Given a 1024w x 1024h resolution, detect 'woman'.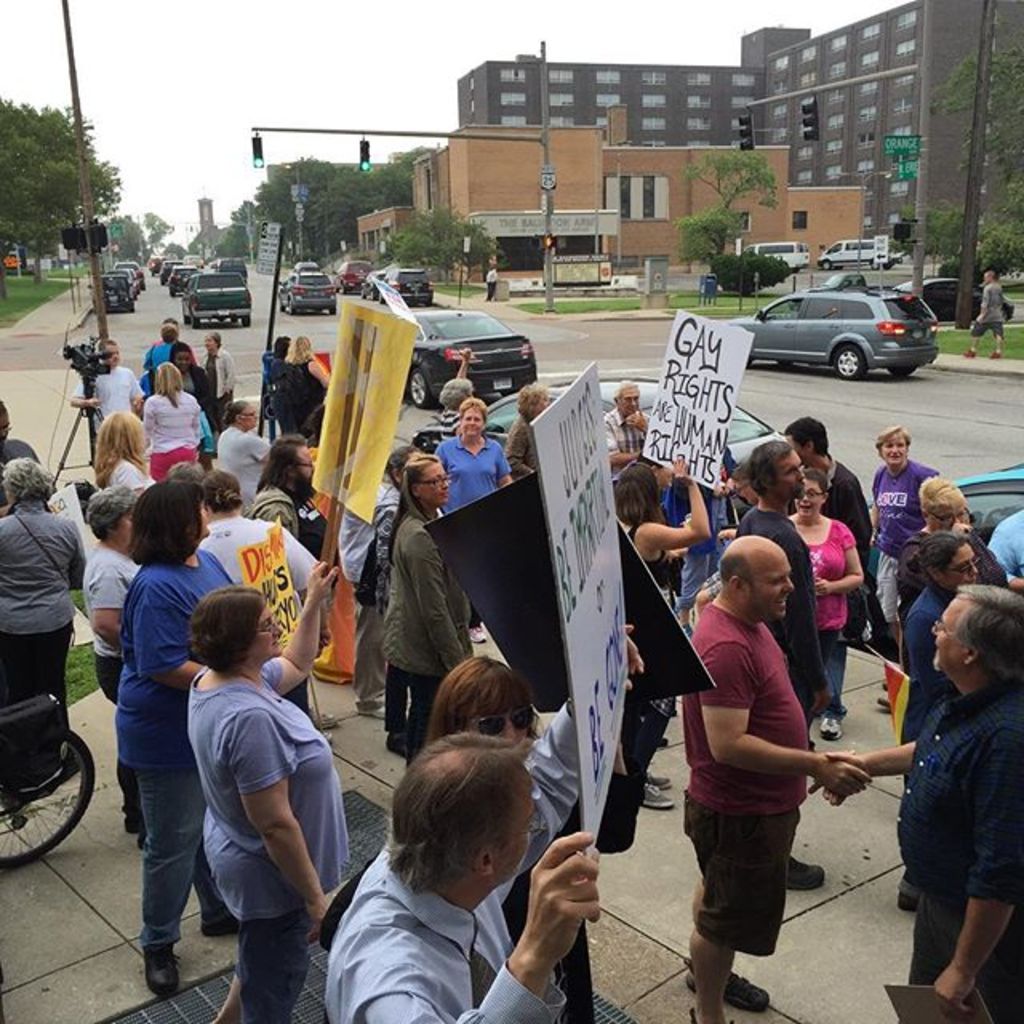
left=416, top=382, right=512, bottom=448.
